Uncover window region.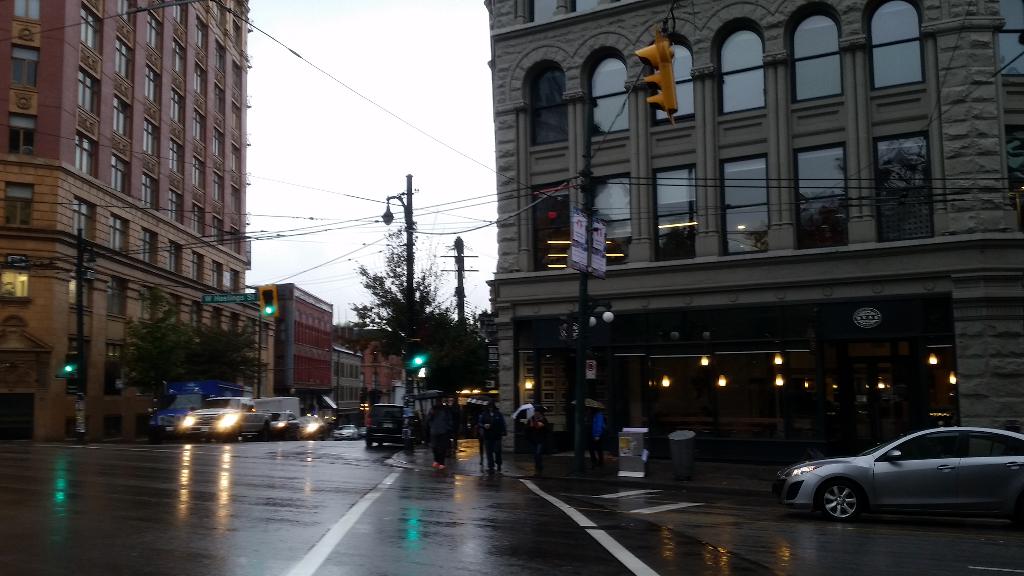
Uncovered: select_region(719, 151, 770, 257).
